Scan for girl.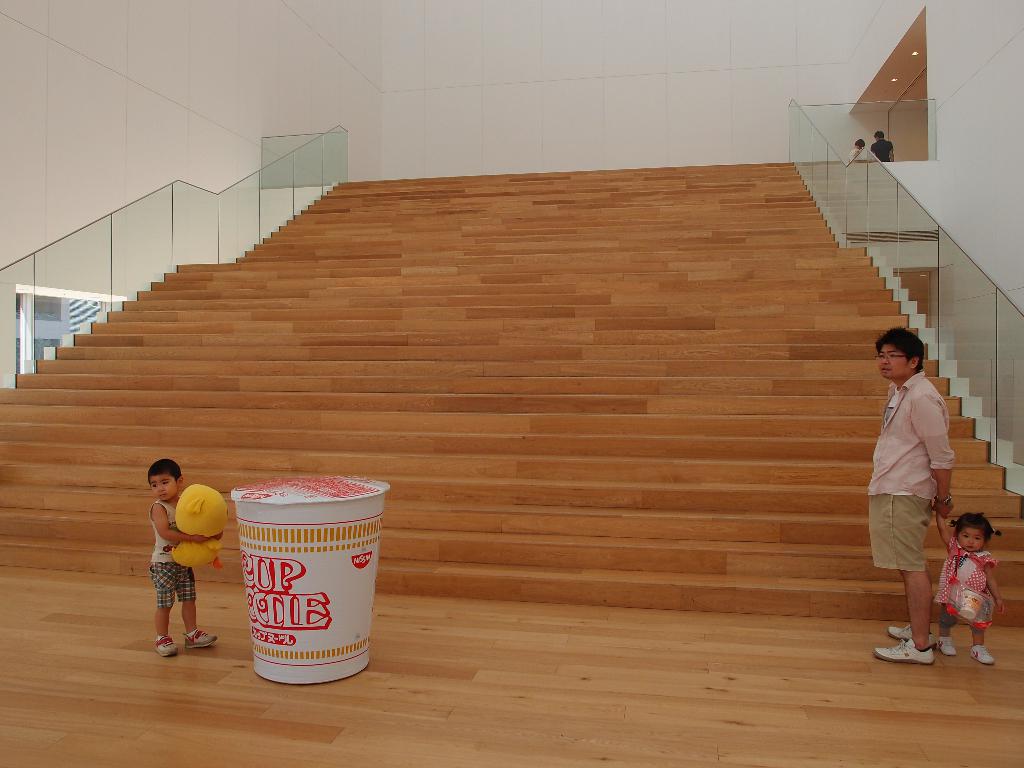
Scan result: box=[847, 140, 872, 163].
